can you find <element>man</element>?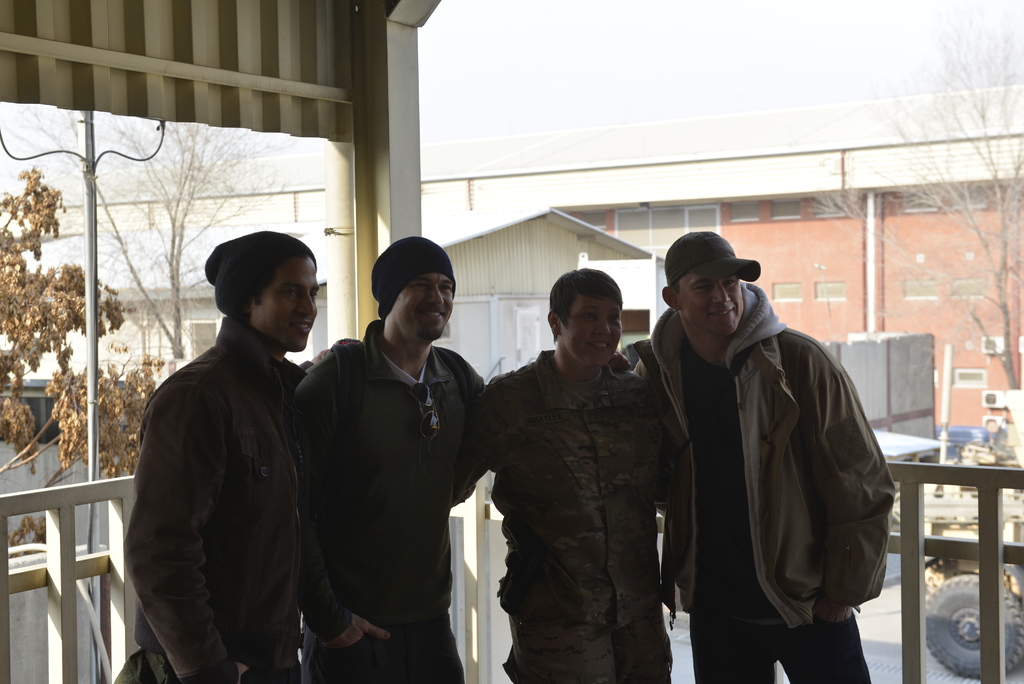
Yes, bounding box: (left=291, top=233, right=491, bottom=683).
